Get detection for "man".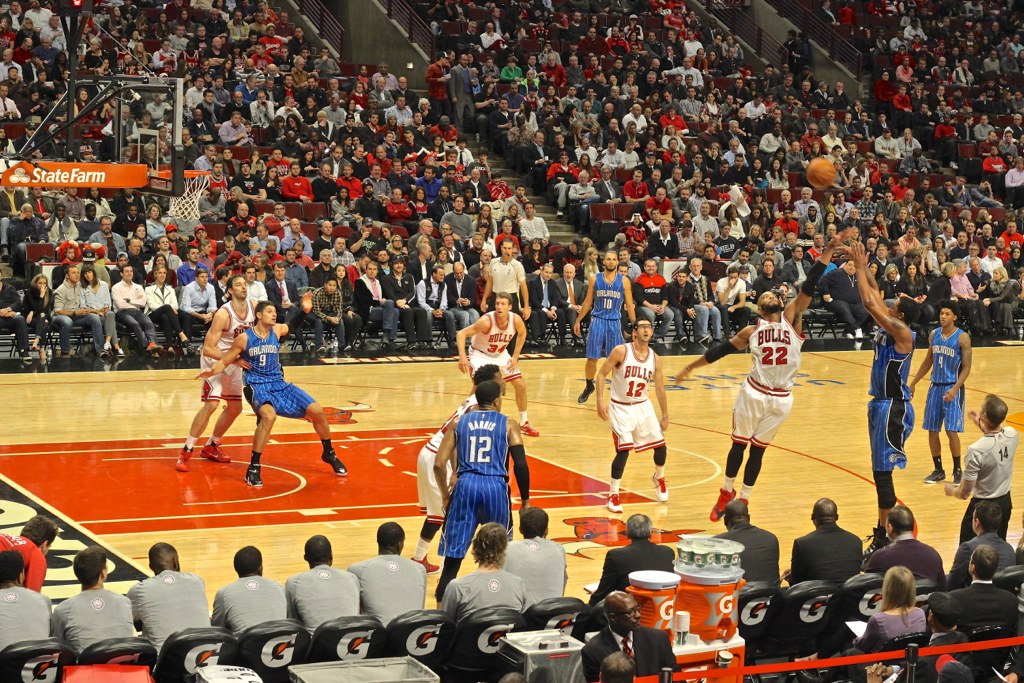
Detection: 627, 83, 641, 104.
